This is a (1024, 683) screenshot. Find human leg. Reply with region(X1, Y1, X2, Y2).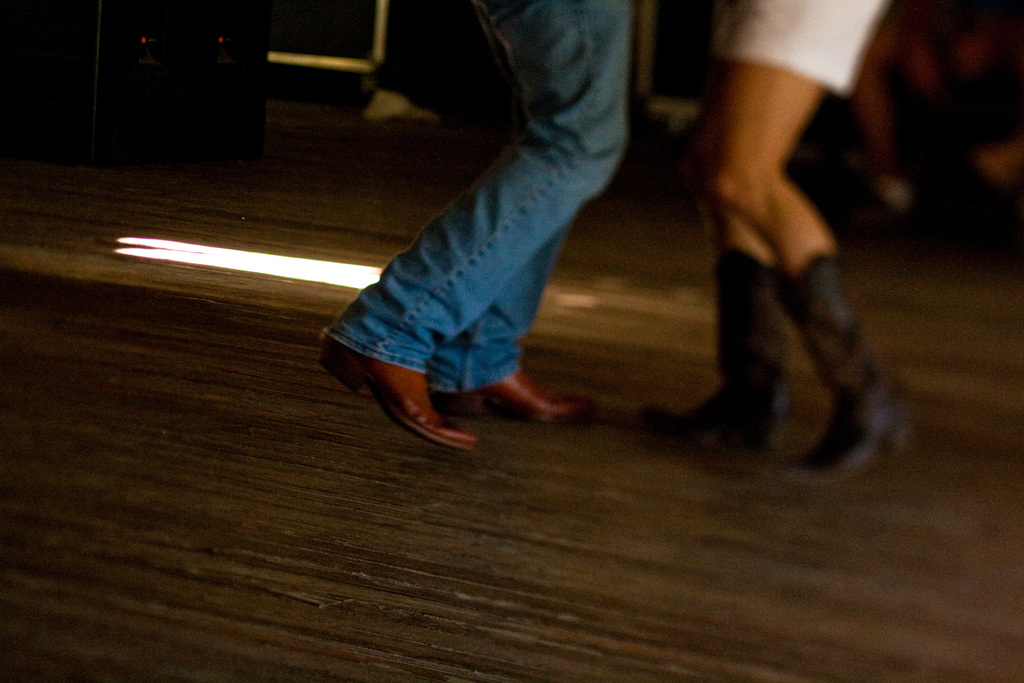
region(438, 0, 591, 423).
